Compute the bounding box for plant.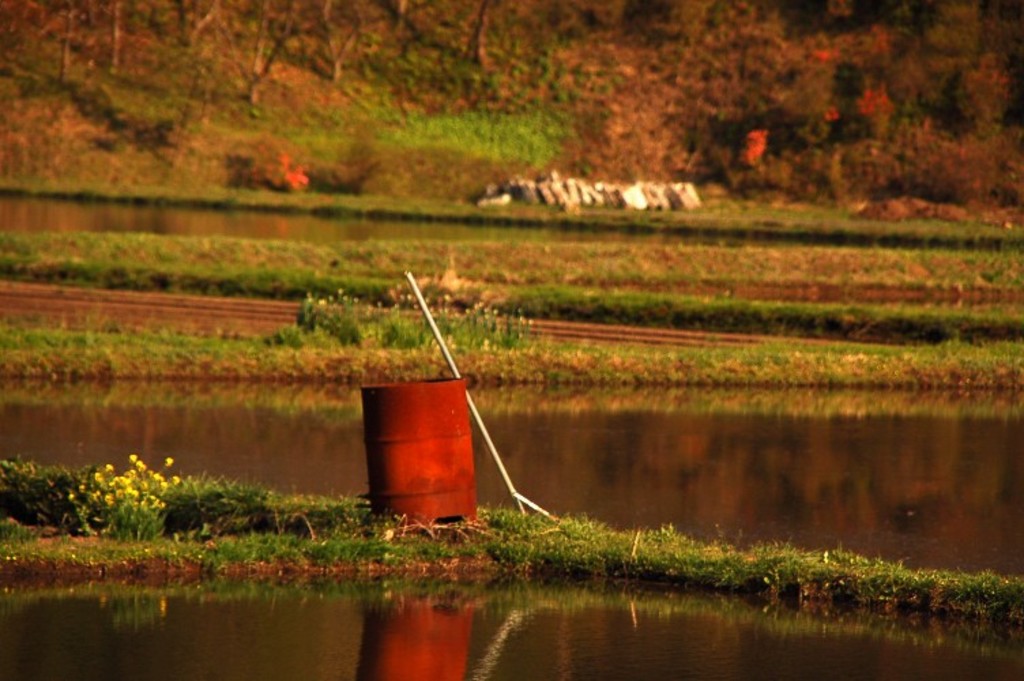
[246,117,324,195].
